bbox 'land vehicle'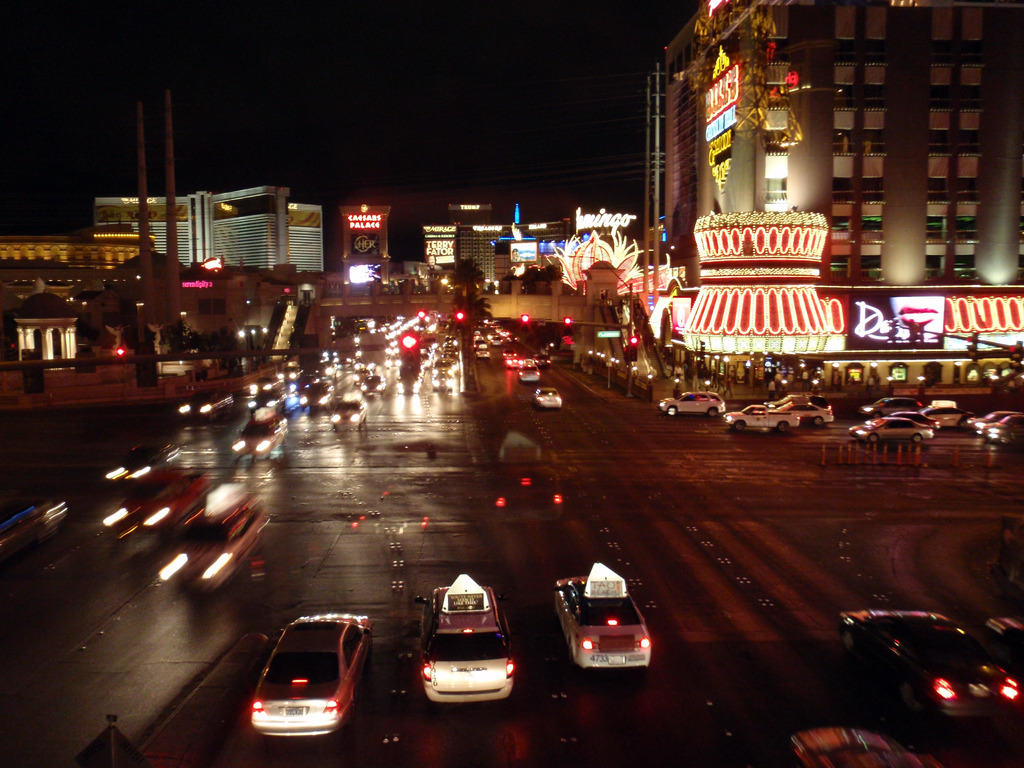
516,365,540,383
